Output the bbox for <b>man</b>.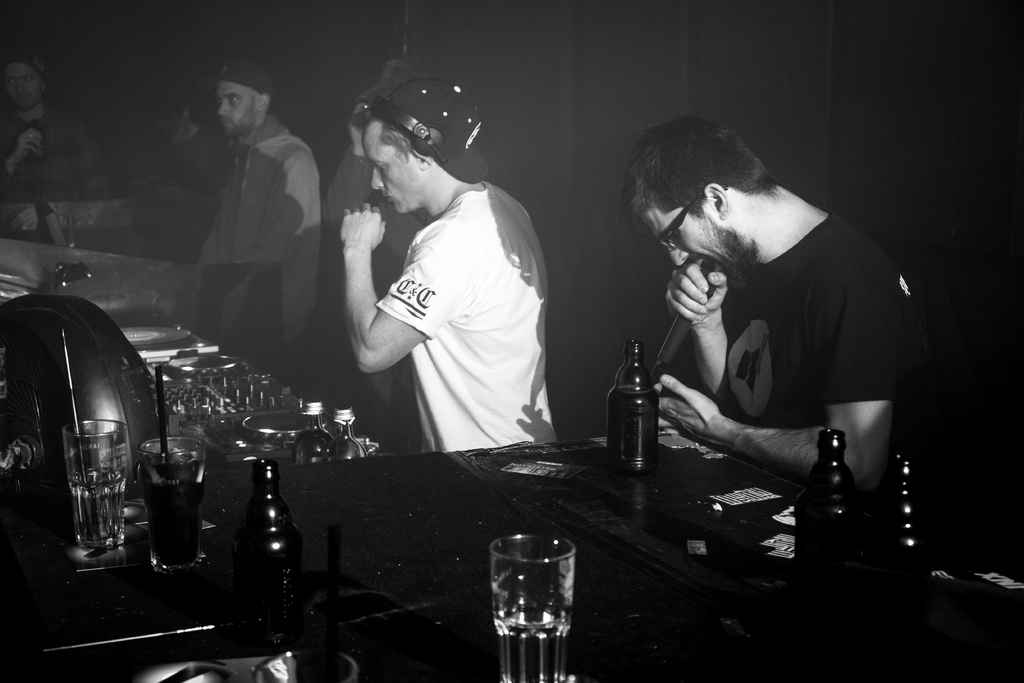
Rect(310, 64, 573, 494).
